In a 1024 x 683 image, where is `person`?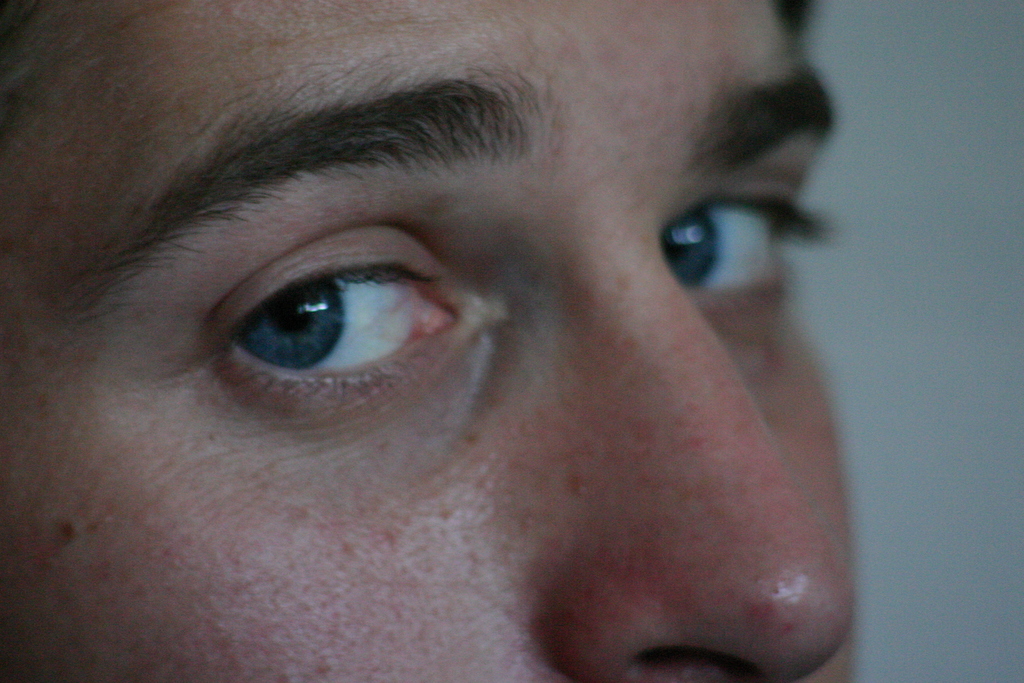
box(0, 0, 851, 682).
